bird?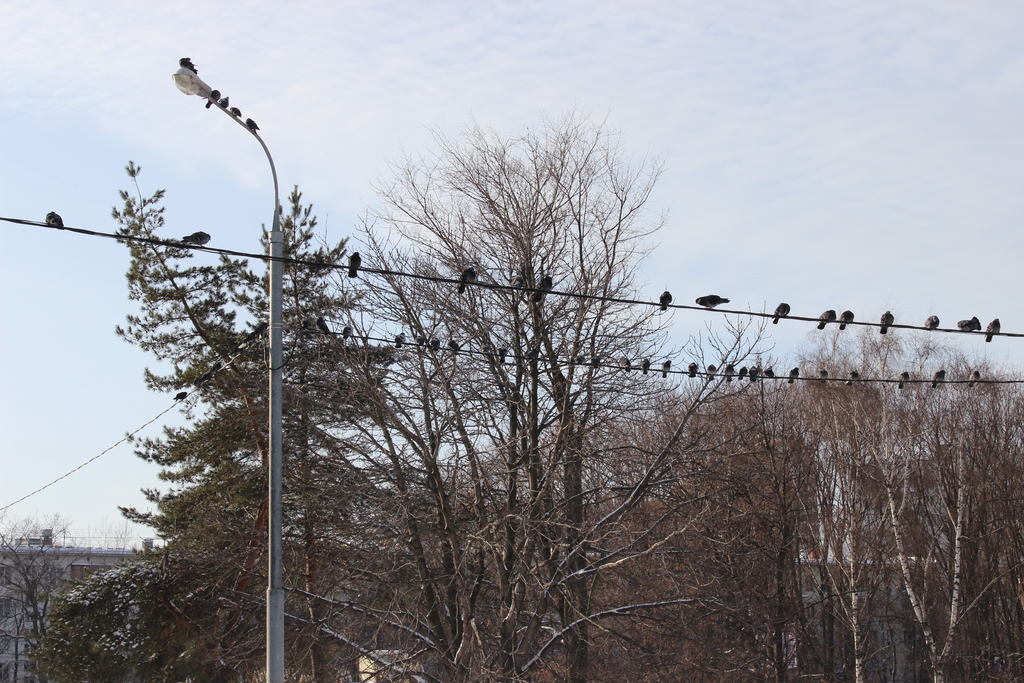
{"left": 347, "top": 249, "right": 362, "bottom": 277}
